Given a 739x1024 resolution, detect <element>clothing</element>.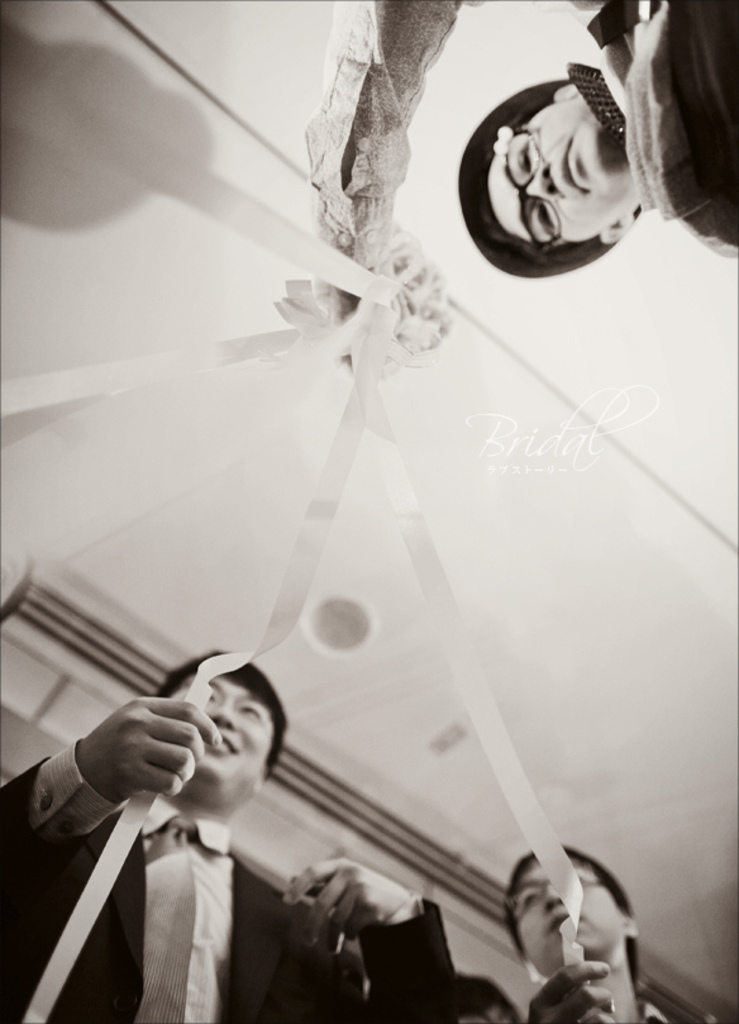
BBox(634, 0, 738, 263).
